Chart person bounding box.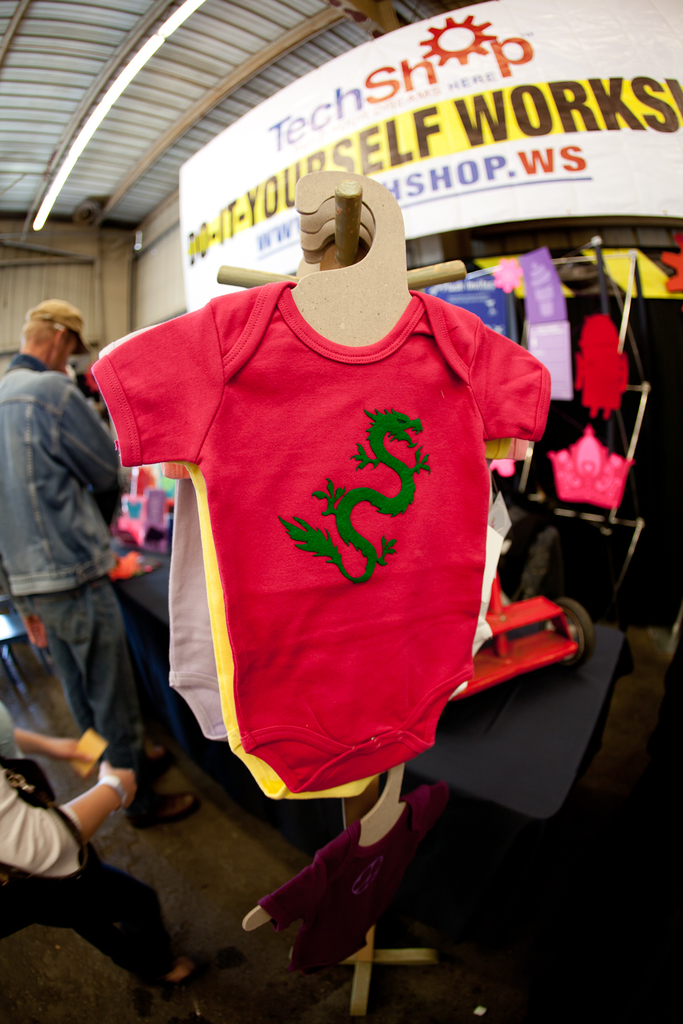
Charted: box(0, 710, 252, 1002).
